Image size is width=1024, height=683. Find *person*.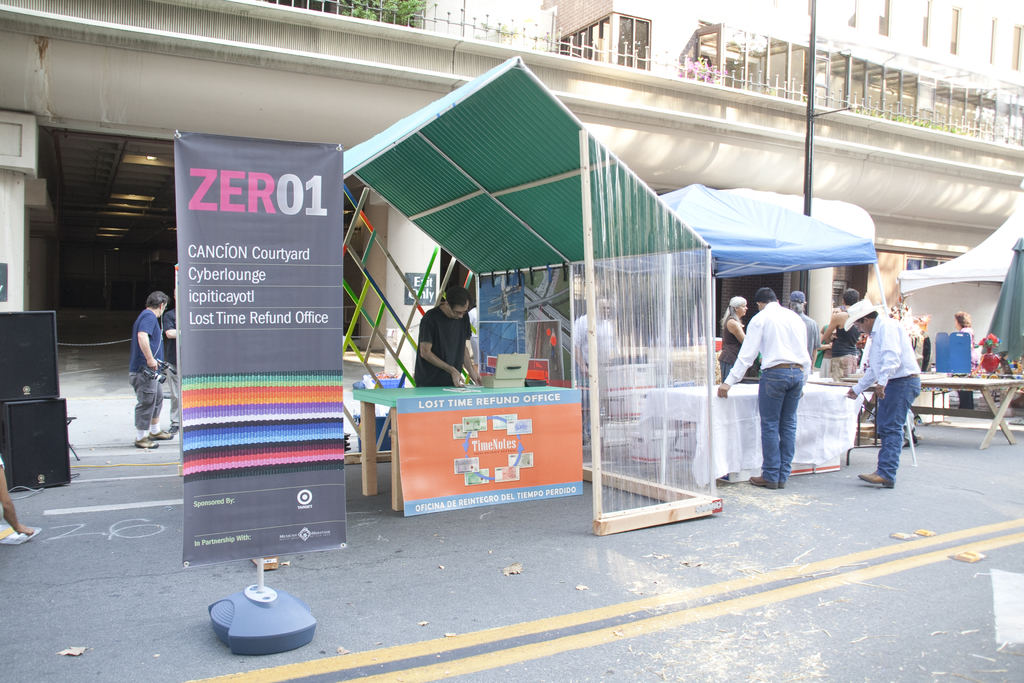
x1=716 y1=285 x2=813 y2=490.
